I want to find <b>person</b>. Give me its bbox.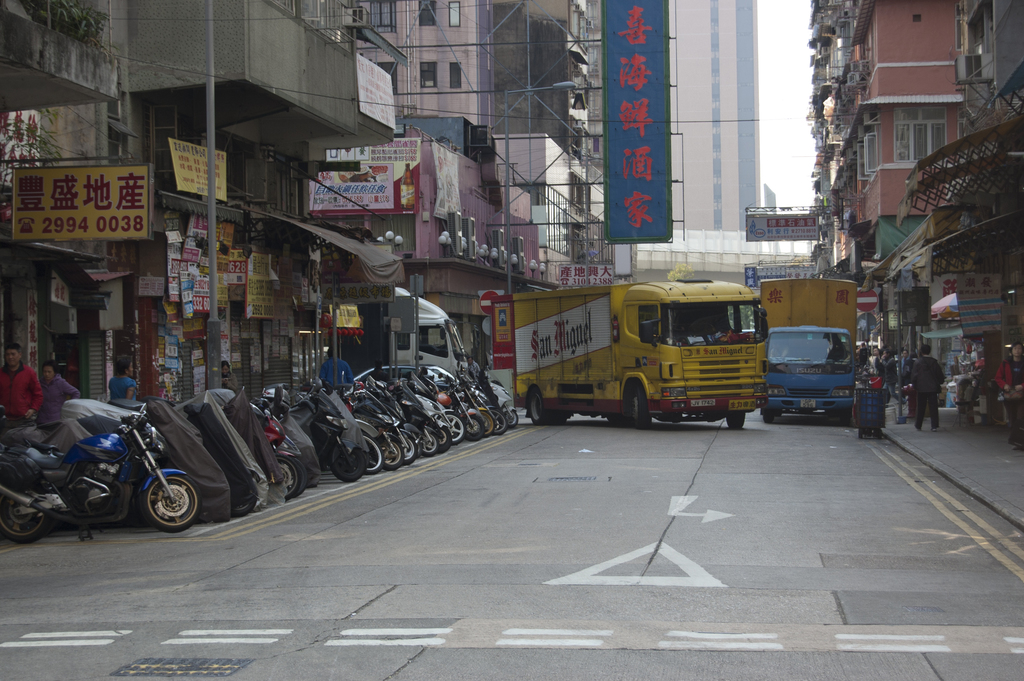
pyautogui.locateOnScreen(33, 363, 80, 432).
